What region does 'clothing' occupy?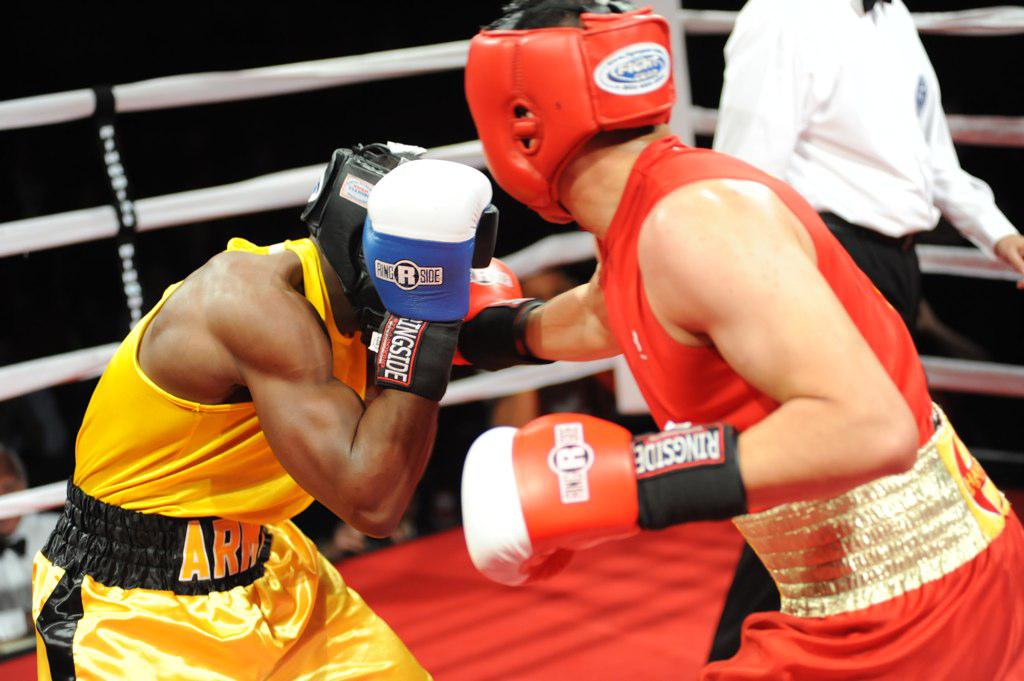
18, 235, 459, 680.
